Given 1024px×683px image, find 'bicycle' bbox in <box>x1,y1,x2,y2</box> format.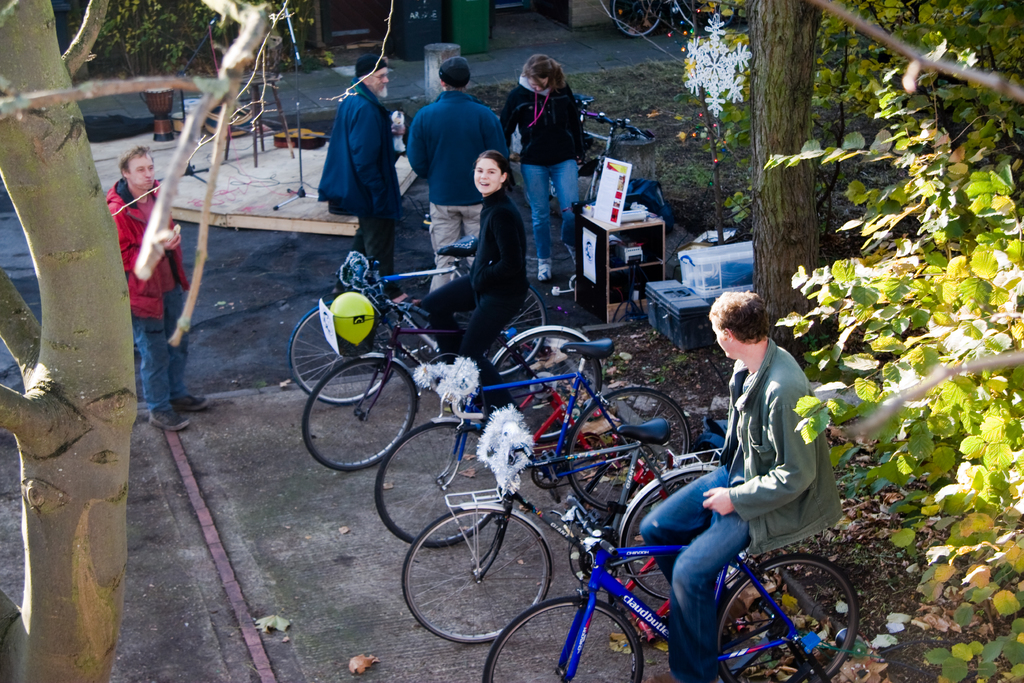
<box>373,334,694,549</box>.
